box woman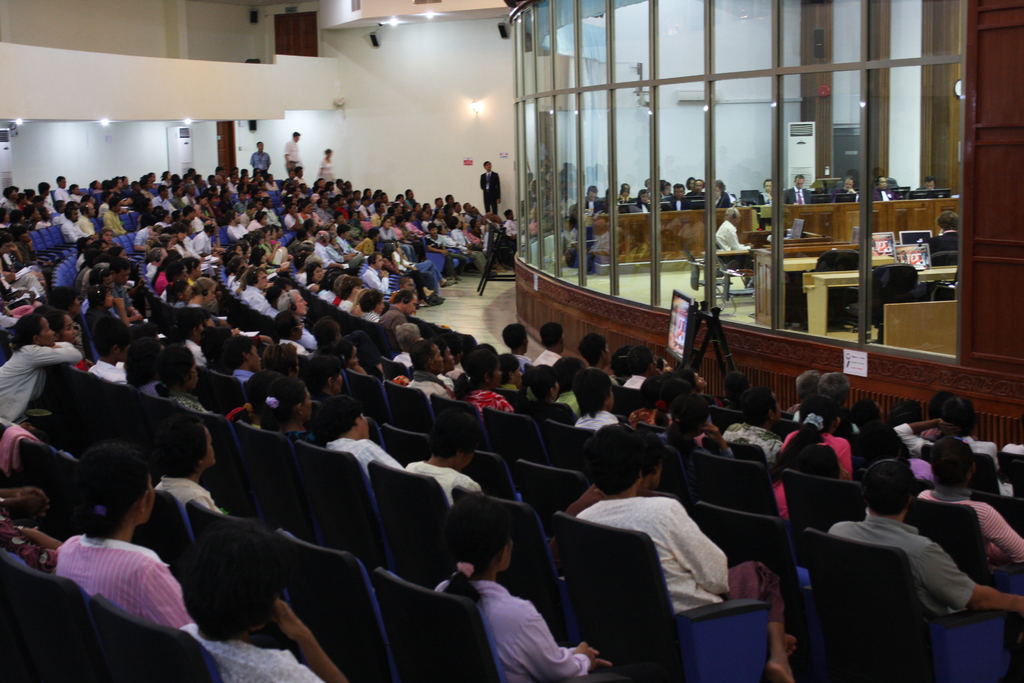
left=656, top=358, right=675, bottom=372
